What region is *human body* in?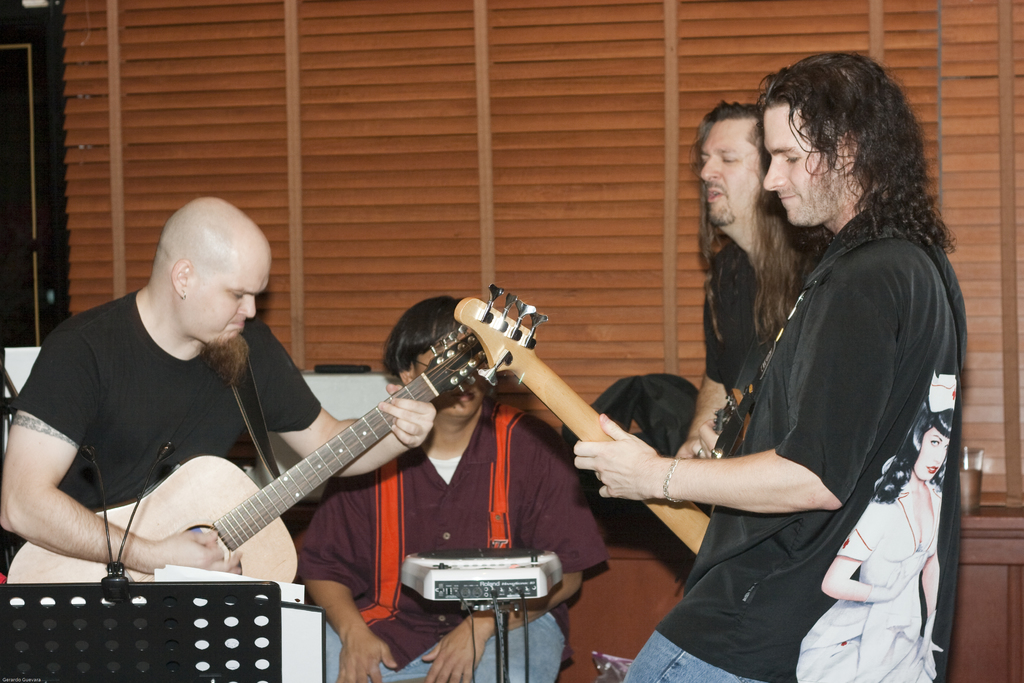
BBox(290, 293, 606, 682).
